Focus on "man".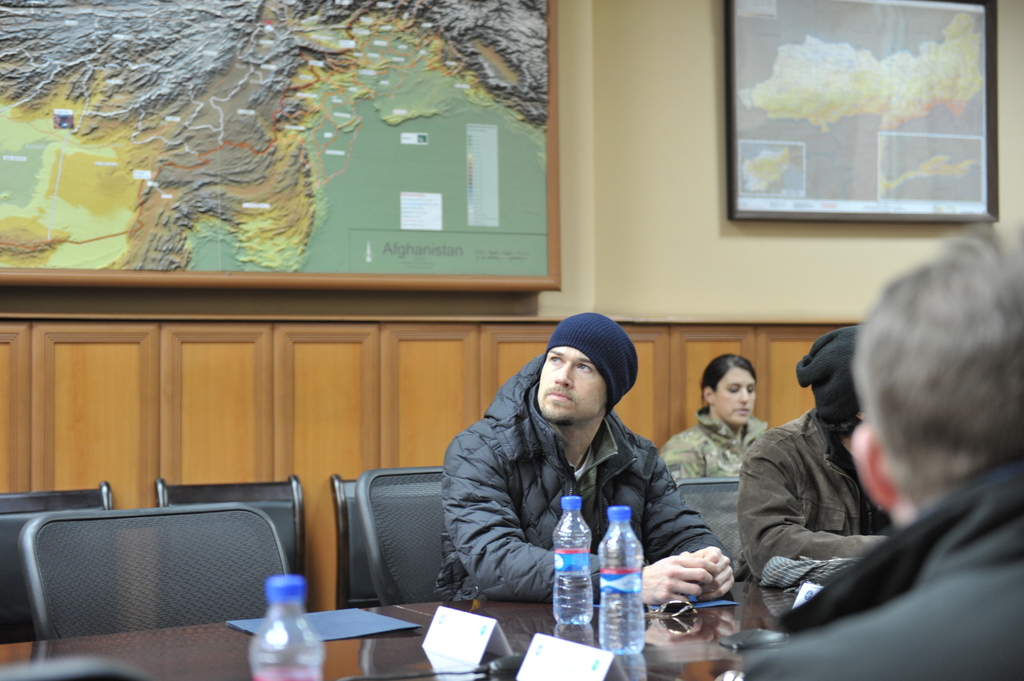
Focused at x1=410 y1=309 x2=743 y2=637.
